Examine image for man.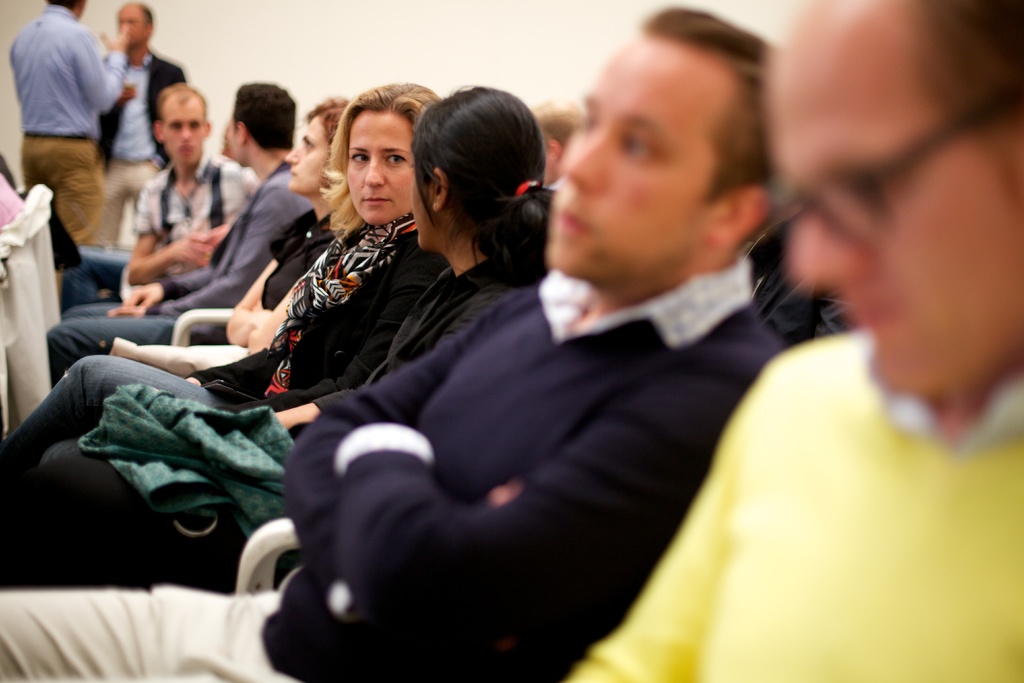
Examination result: 5:0:138:250.
